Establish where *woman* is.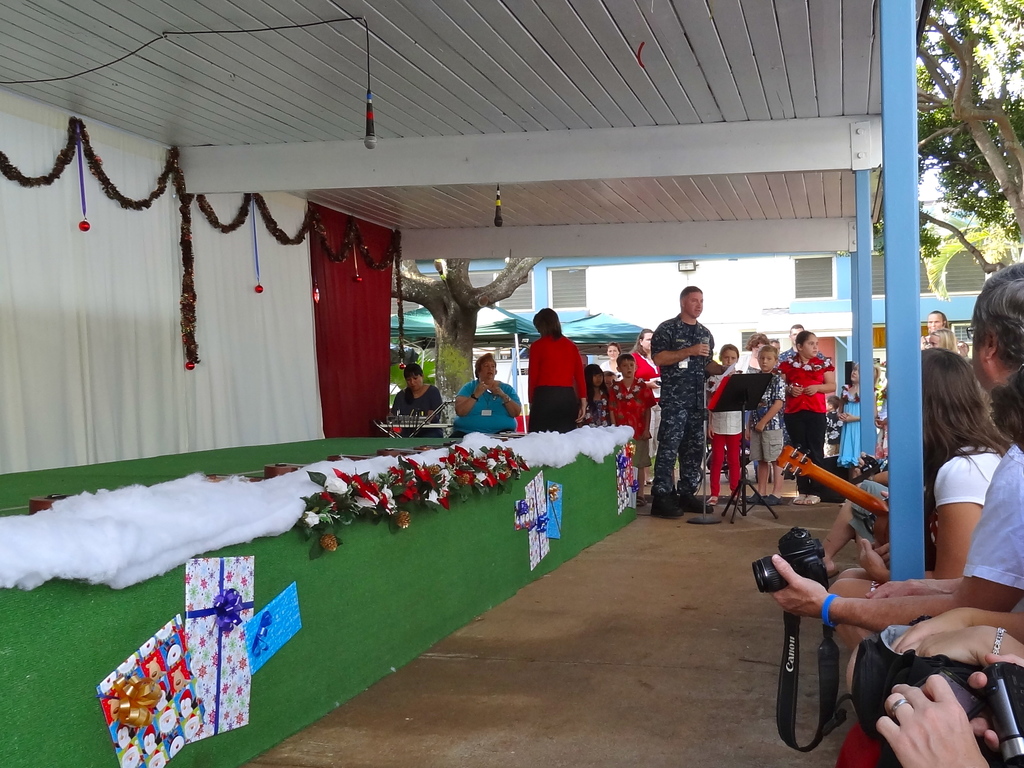
Established at 824, 342, 1013, 657.
